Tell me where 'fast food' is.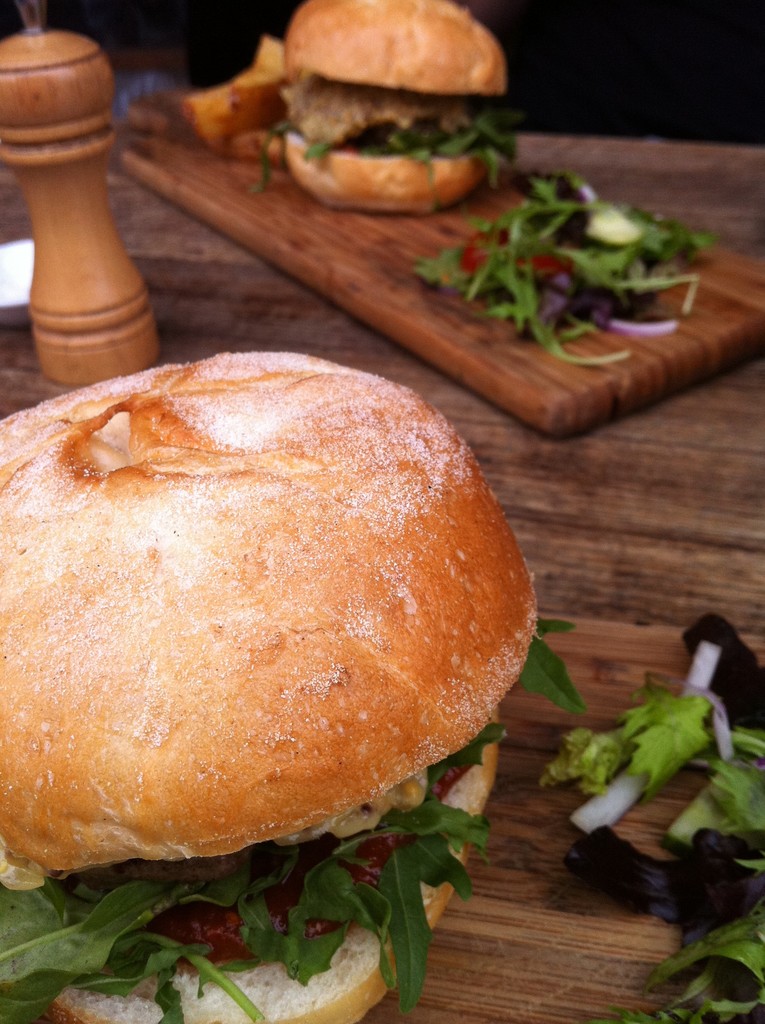
'fast food' is at [0, 355, 547, 871].
